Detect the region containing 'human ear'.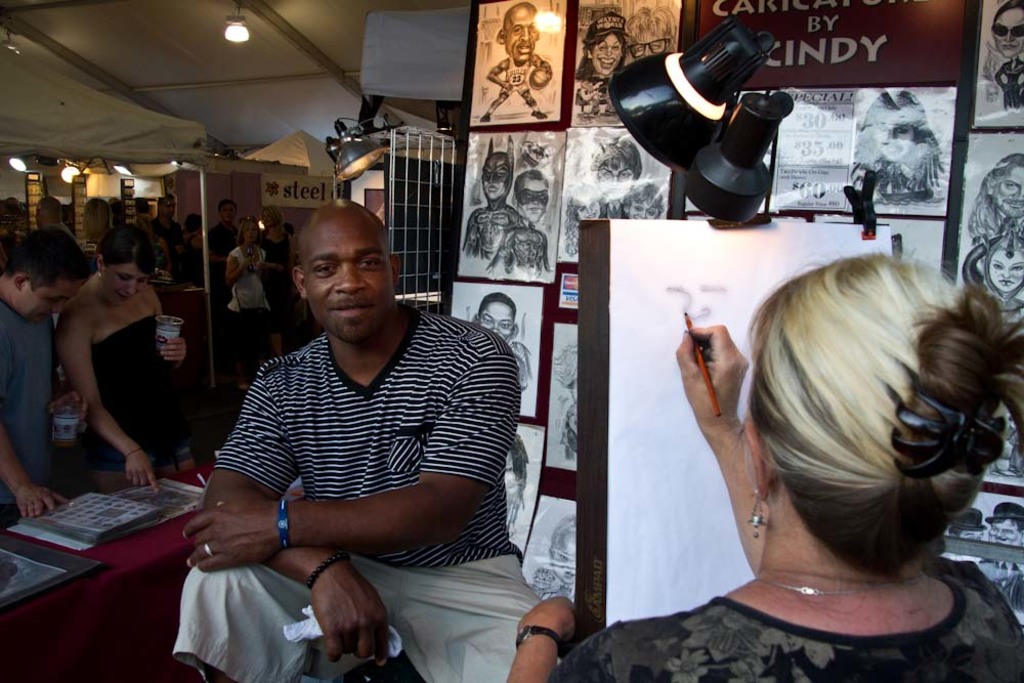
[left=495, top=28, right=509, bottom=43].
